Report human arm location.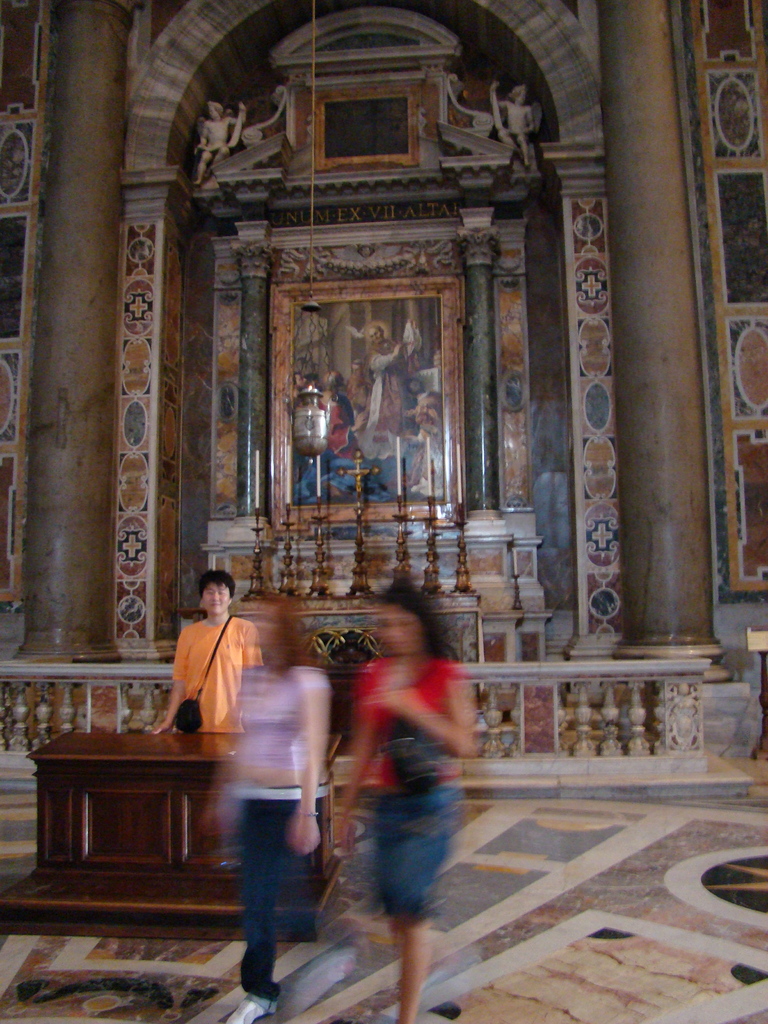
Report: {"x1": 148, "y1": 622, "x2": 200, "y2": 739}.
